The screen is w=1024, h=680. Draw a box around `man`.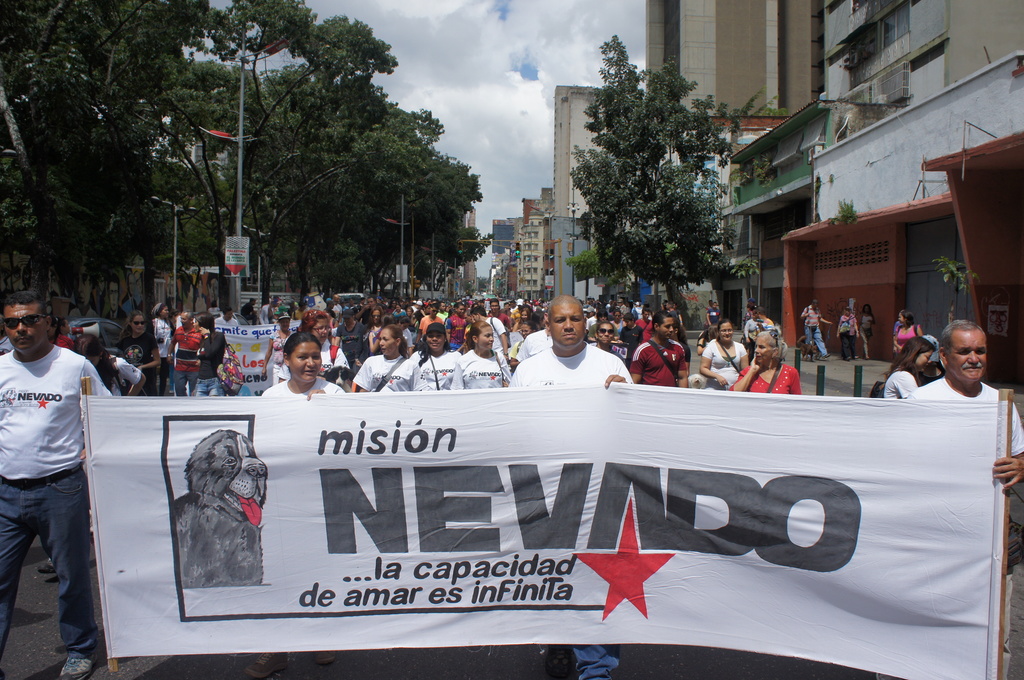
[906, 319, 1023, 492].
